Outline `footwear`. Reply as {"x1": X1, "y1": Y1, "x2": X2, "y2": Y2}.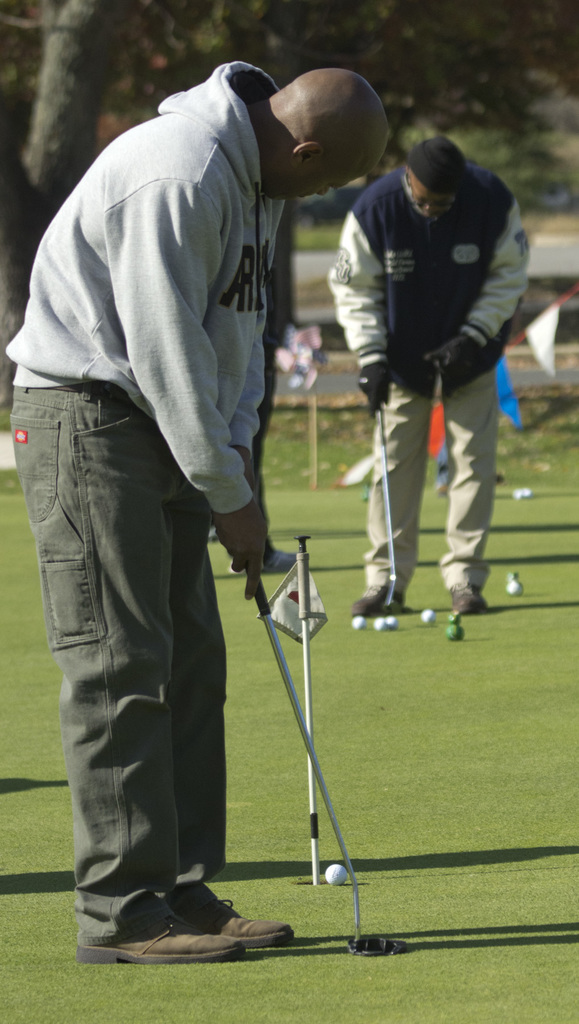
{"x1": 354, "y1": 586, "x2": 404, "y2": 612}.
